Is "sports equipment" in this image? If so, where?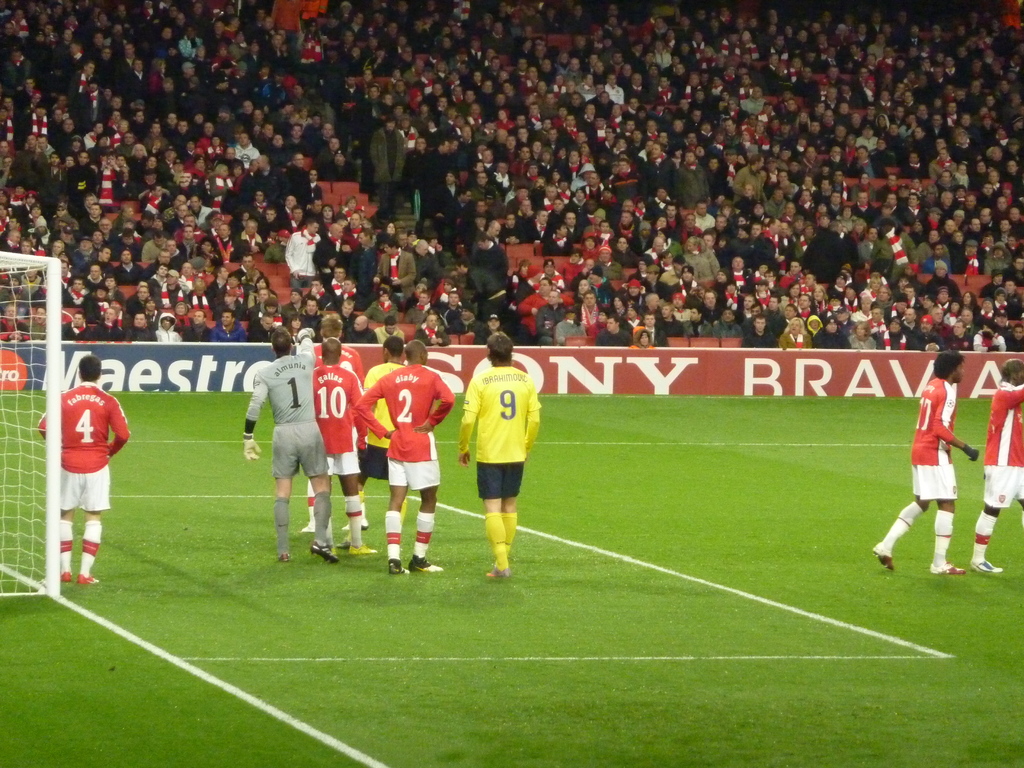
Yes, at 485 564 513 584.
